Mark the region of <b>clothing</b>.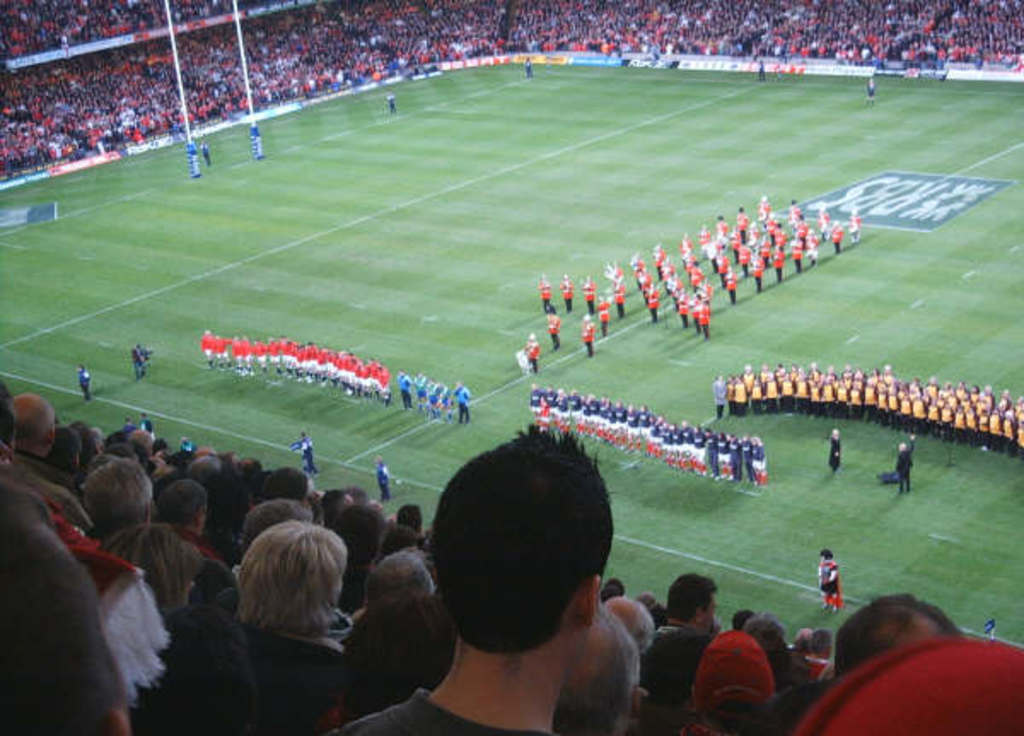
Region: {"left": 826, "top": 225, "right": 840, "bottom": 256}.
